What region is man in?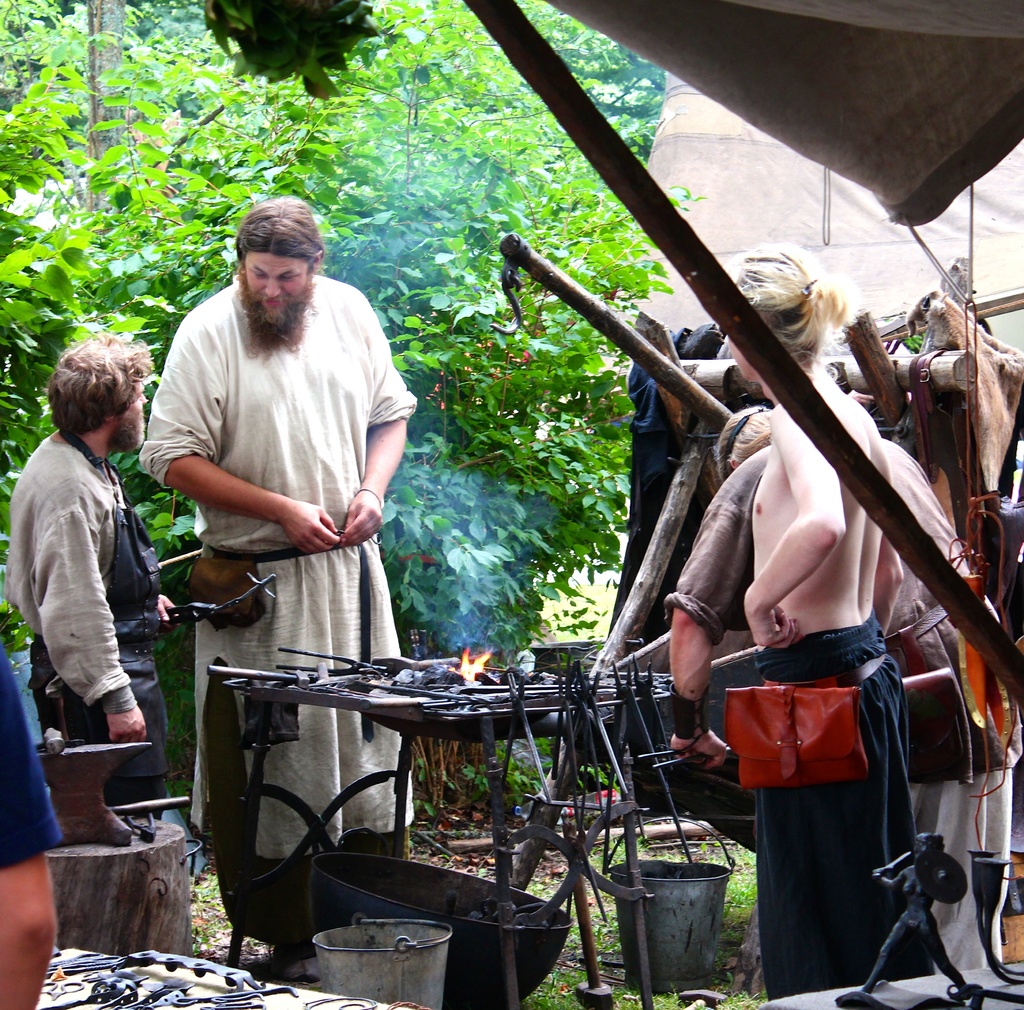
<bbox>659, 405, 1018, 971</bbox>.
